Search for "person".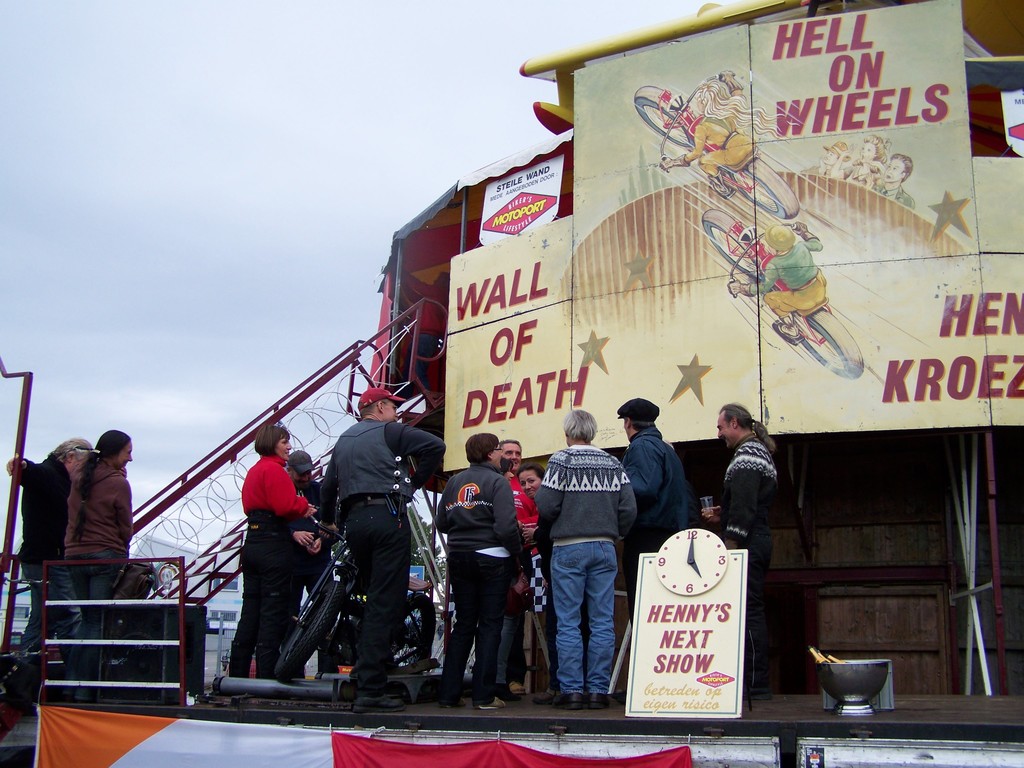
Found at (left=220, top=415, right=312, bottom=702).
